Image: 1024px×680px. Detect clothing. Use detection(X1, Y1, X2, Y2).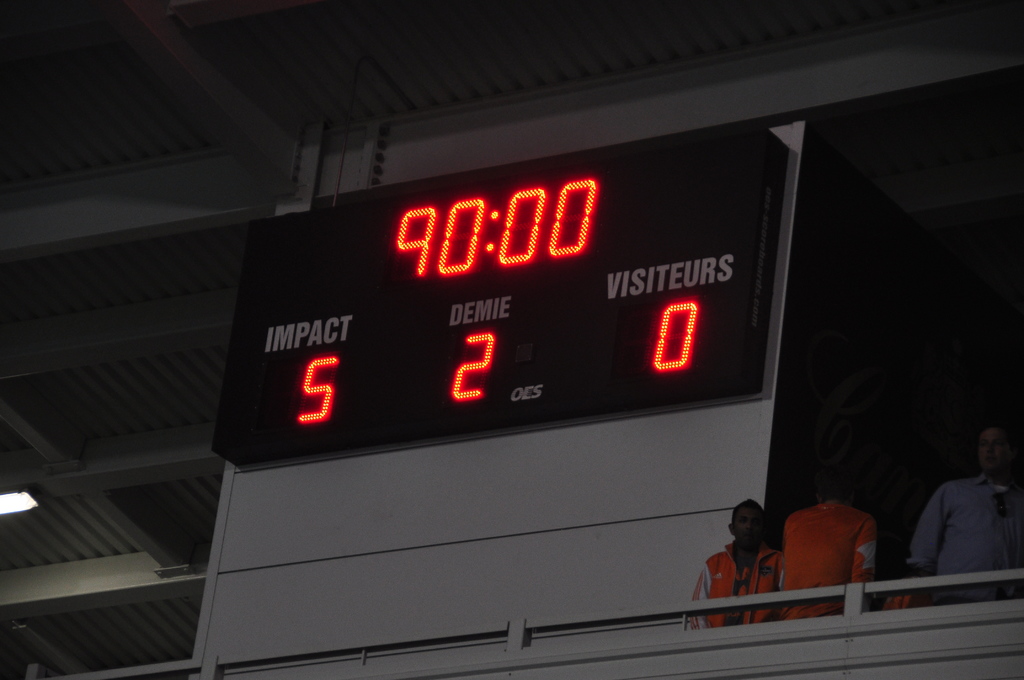
detection(915, 454, 1023, 604).
